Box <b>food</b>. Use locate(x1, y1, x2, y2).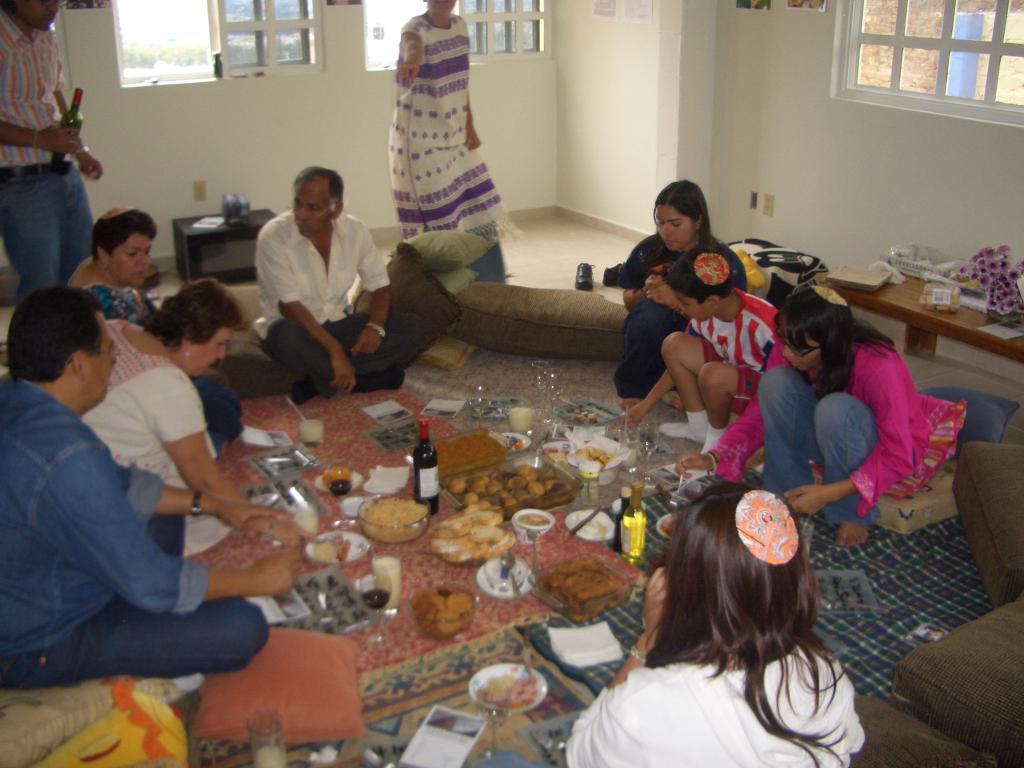
locate(413, 424, 513, 471).
